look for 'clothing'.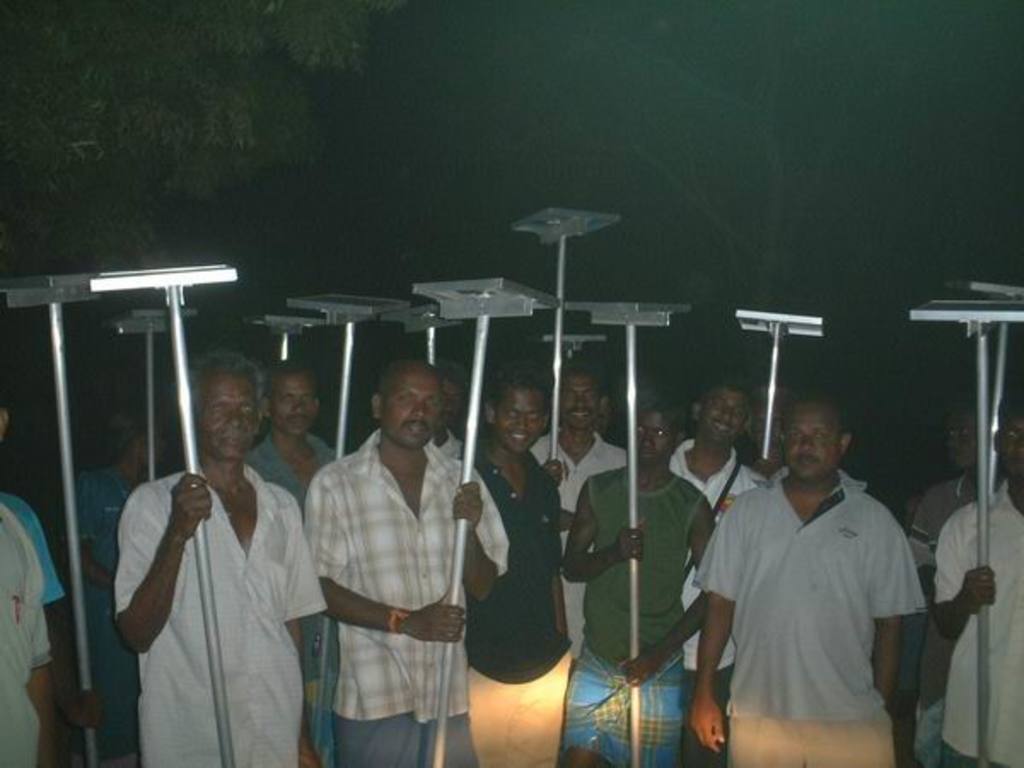
Found: box=[456, 444, 573, 766].
